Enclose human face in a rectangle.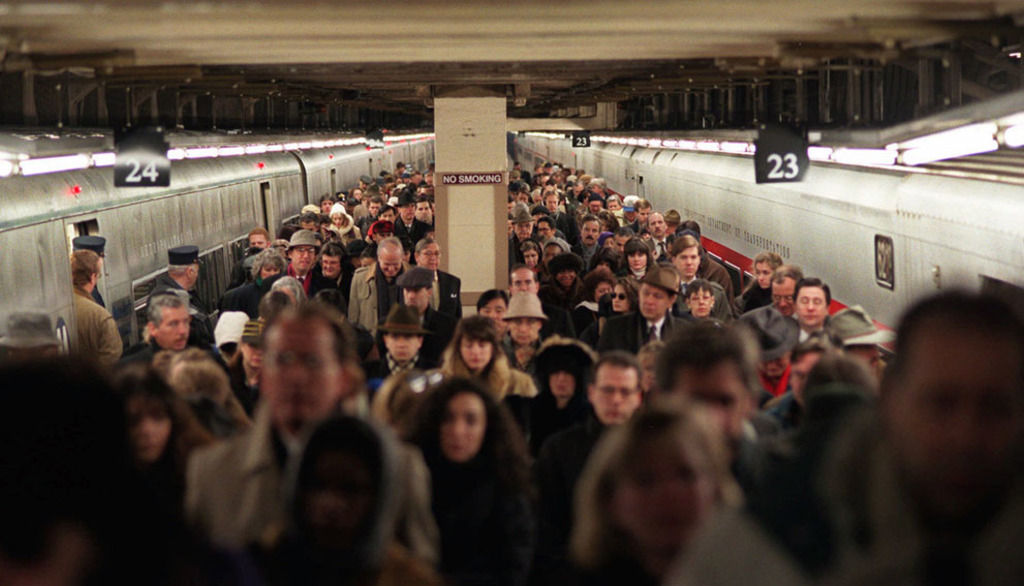
[261,264,278,279].
